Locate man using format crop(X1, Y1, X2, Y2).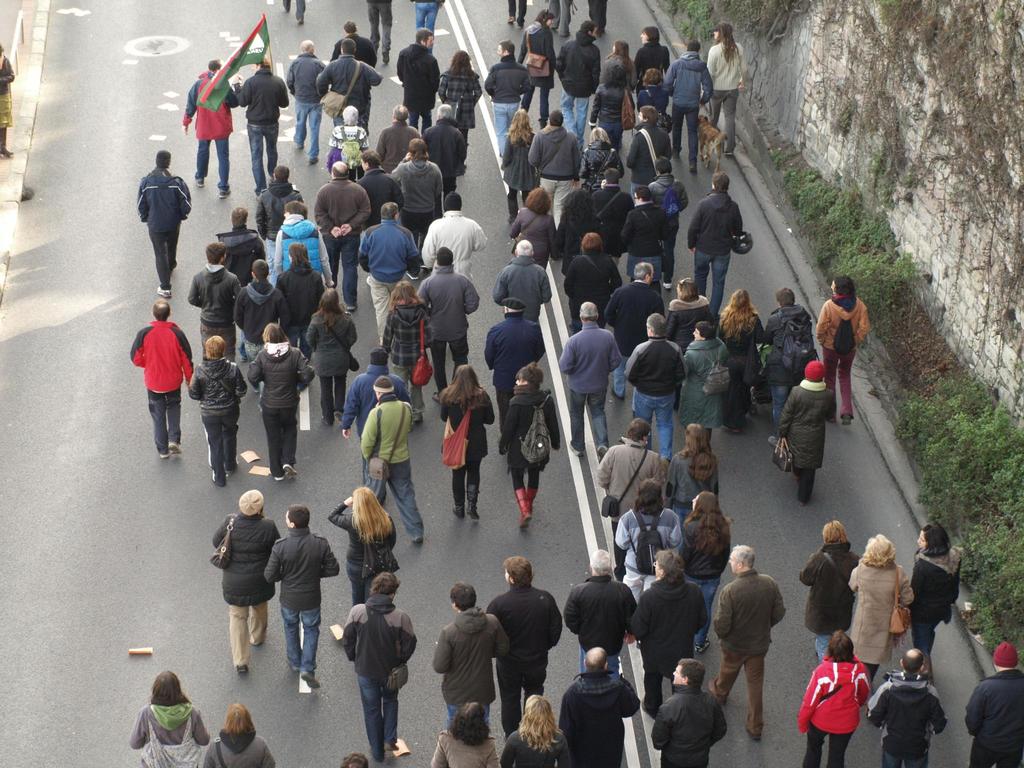
crop(263, 506, 341, 689).
